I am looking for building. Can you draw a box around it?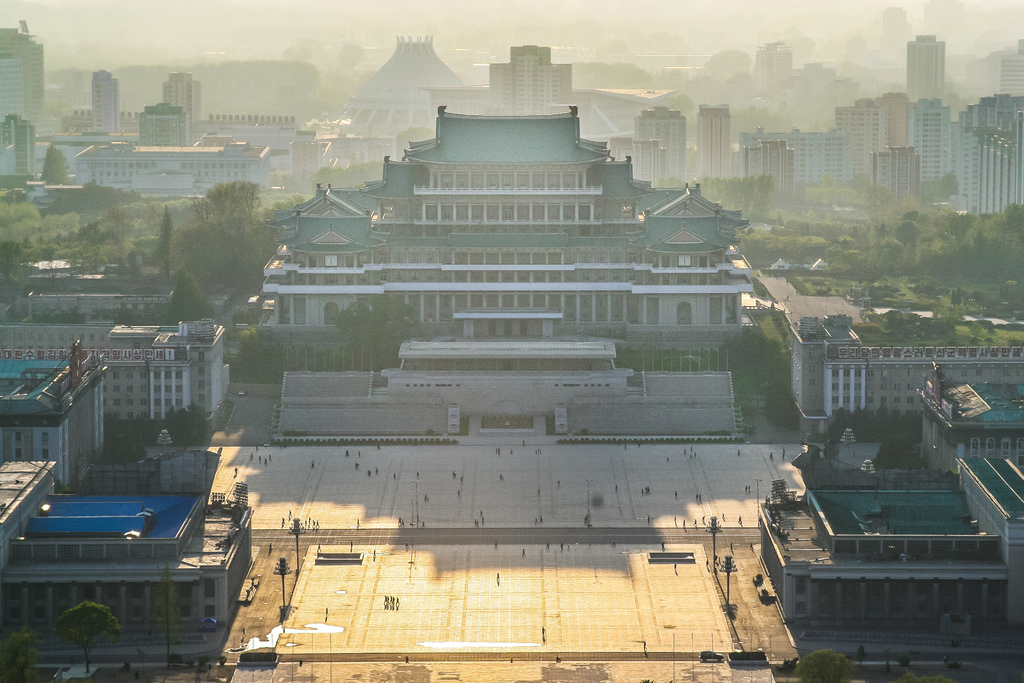
Sure, the bounding box is (263,103,755,349).
